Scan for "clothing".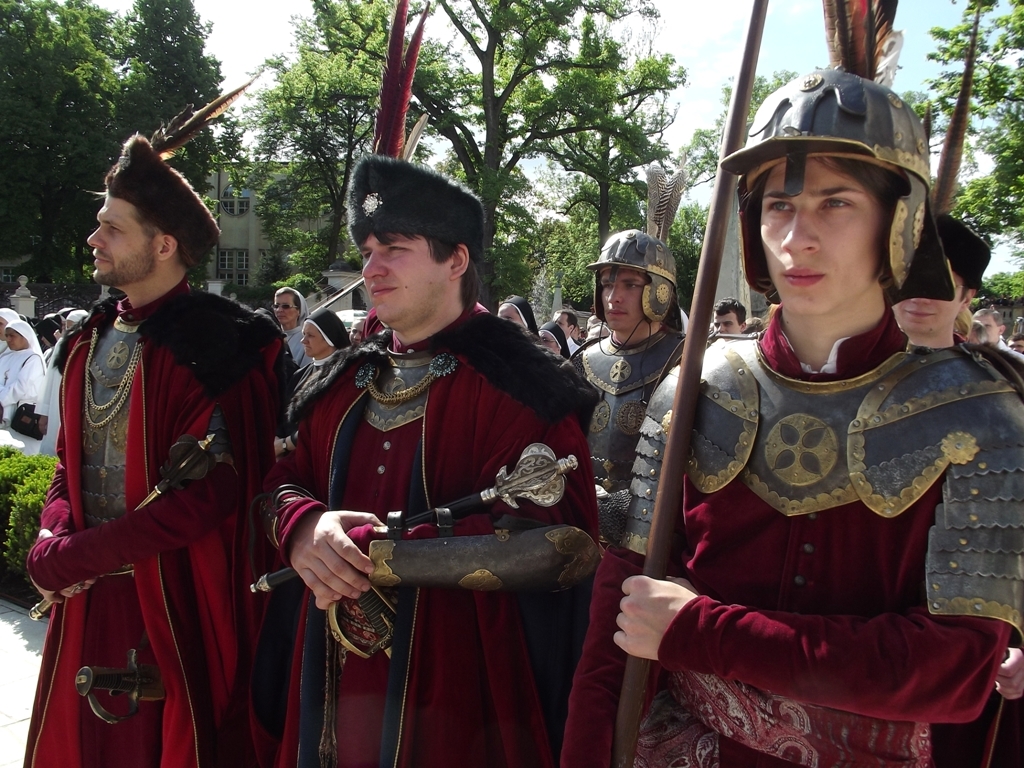
Scan result: 26,279,292,767.
